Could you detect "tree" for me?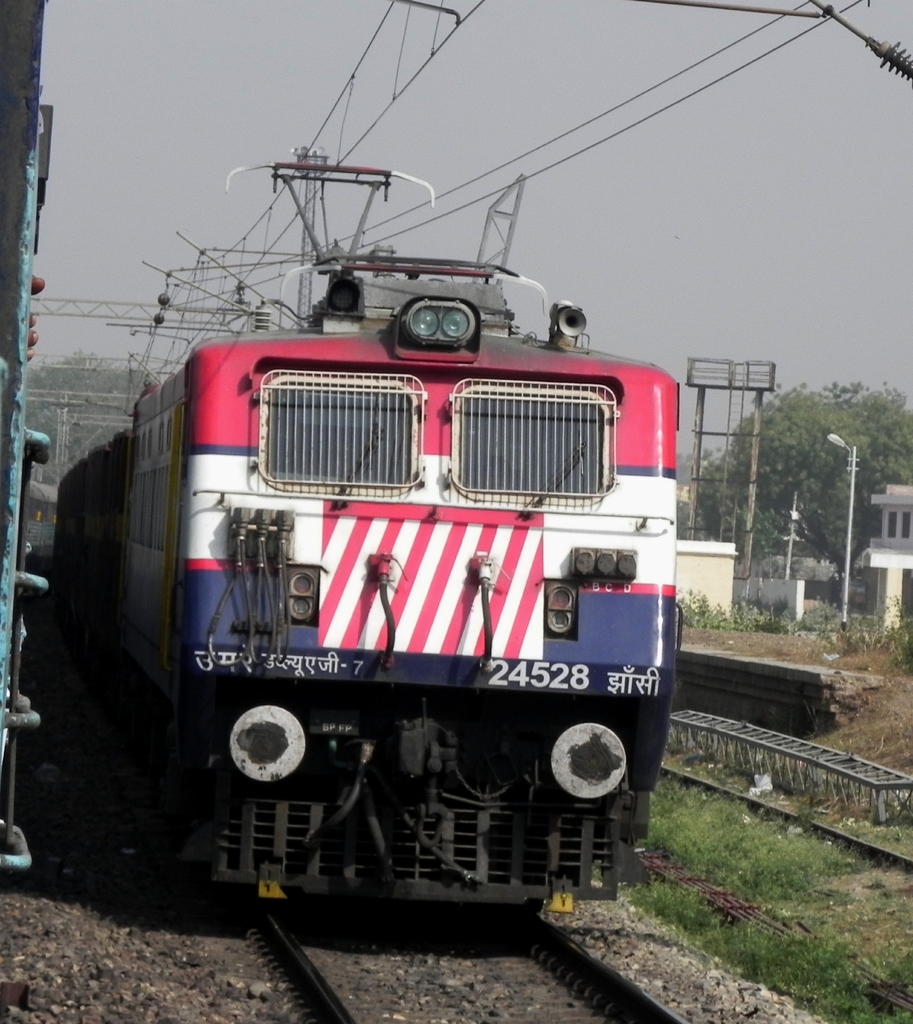
Detection result: 717, 374, 912, 592.
